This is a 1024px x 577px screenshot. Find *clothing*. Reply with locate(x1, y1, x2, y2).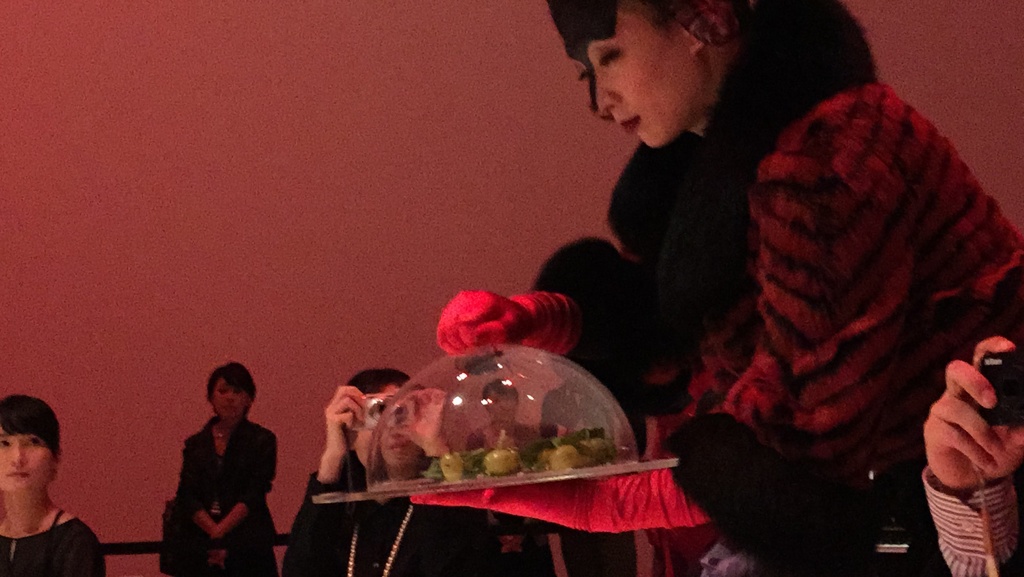
locate(0, 506, 105, 576).
